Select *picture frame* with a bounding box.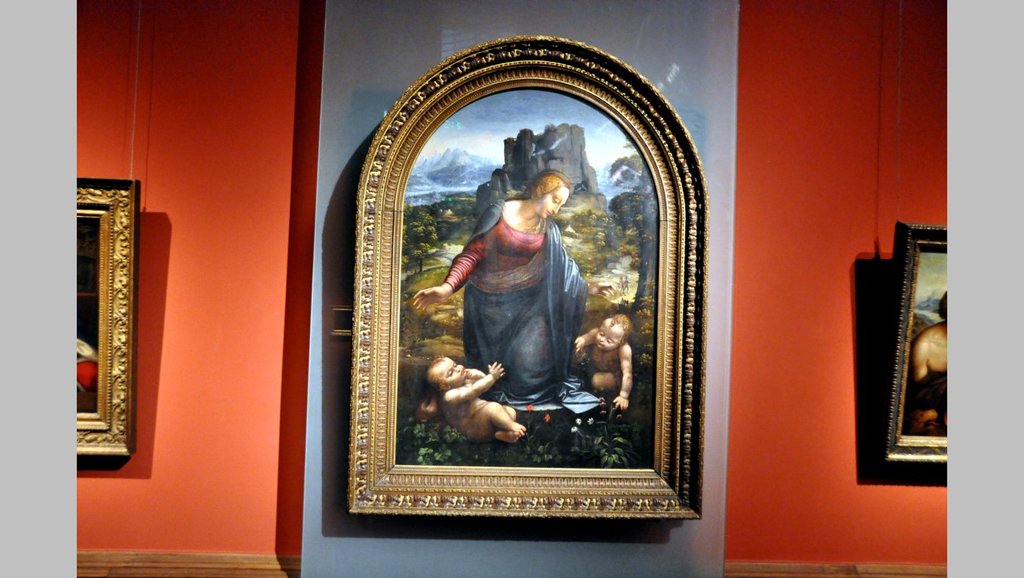
(887,221,959,467).
